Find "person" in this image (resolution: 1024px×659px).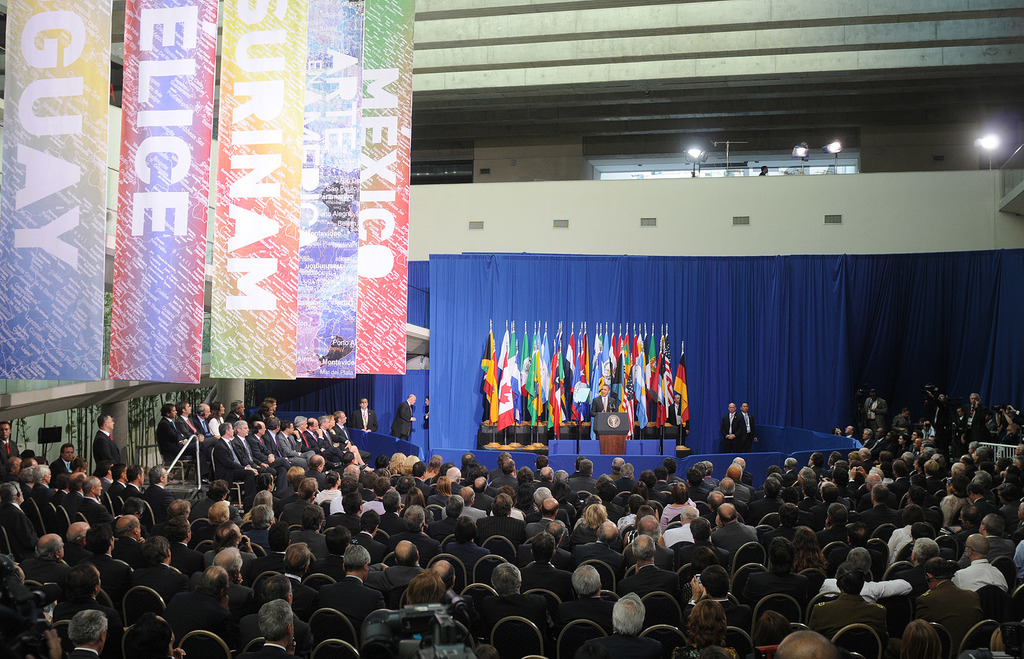
x1=721 y1=402 x2=741 y2=454.
